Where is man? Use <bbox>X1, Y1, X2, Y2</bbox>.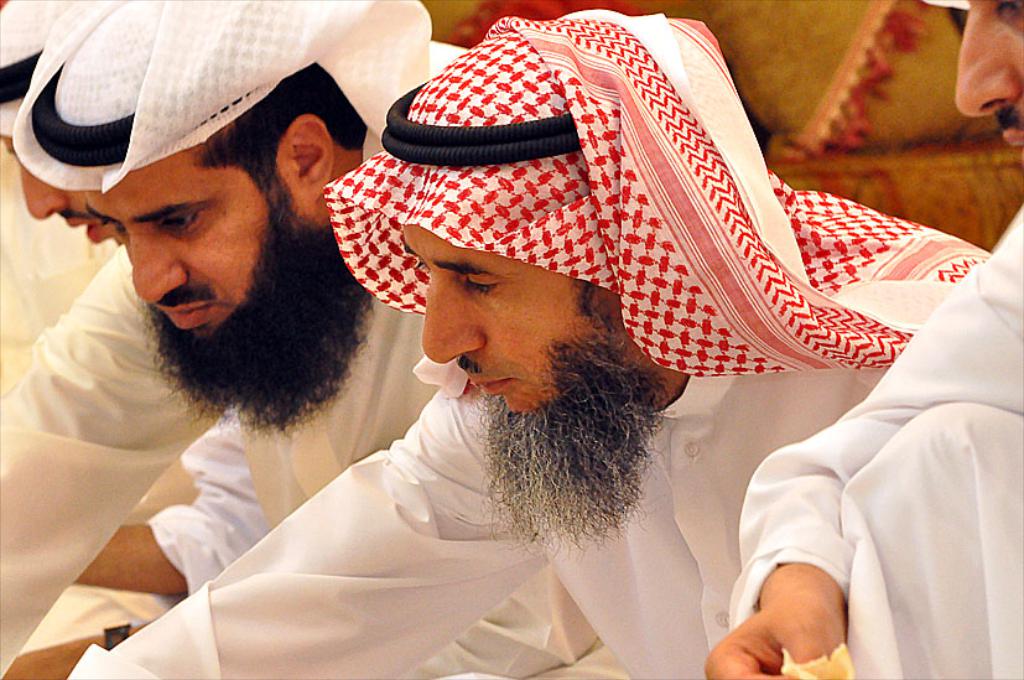
<bbox>707, 0, 1023, 679</bbox>.
